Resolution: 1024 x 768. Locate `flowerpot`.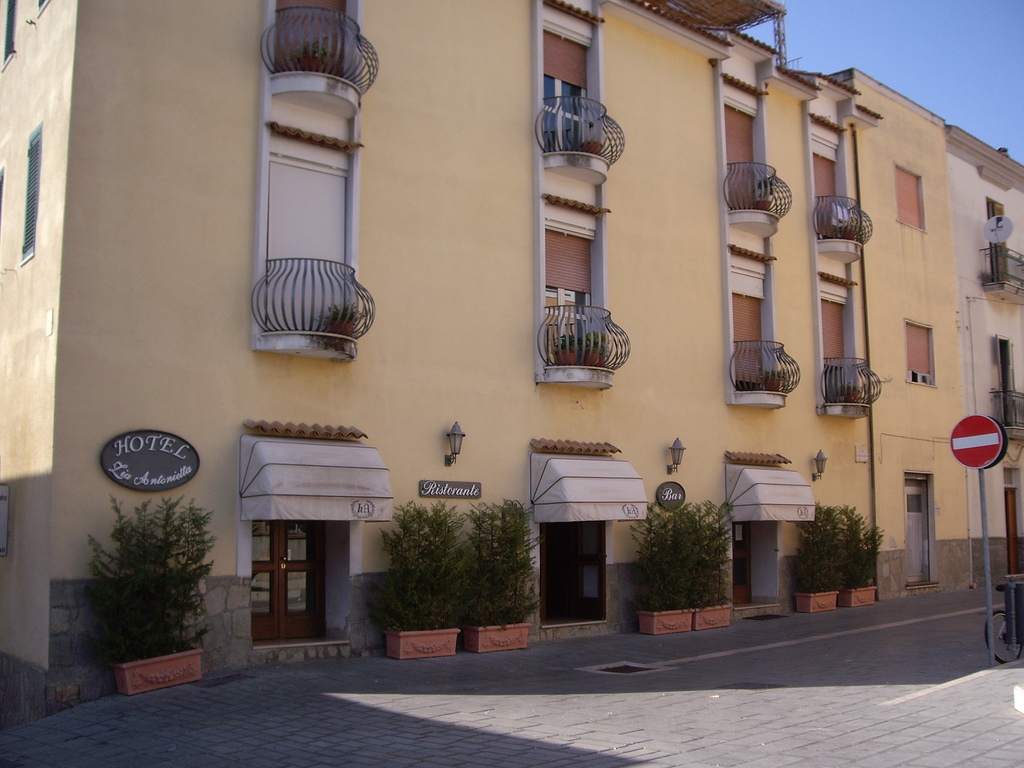
(850,581,876,607).
